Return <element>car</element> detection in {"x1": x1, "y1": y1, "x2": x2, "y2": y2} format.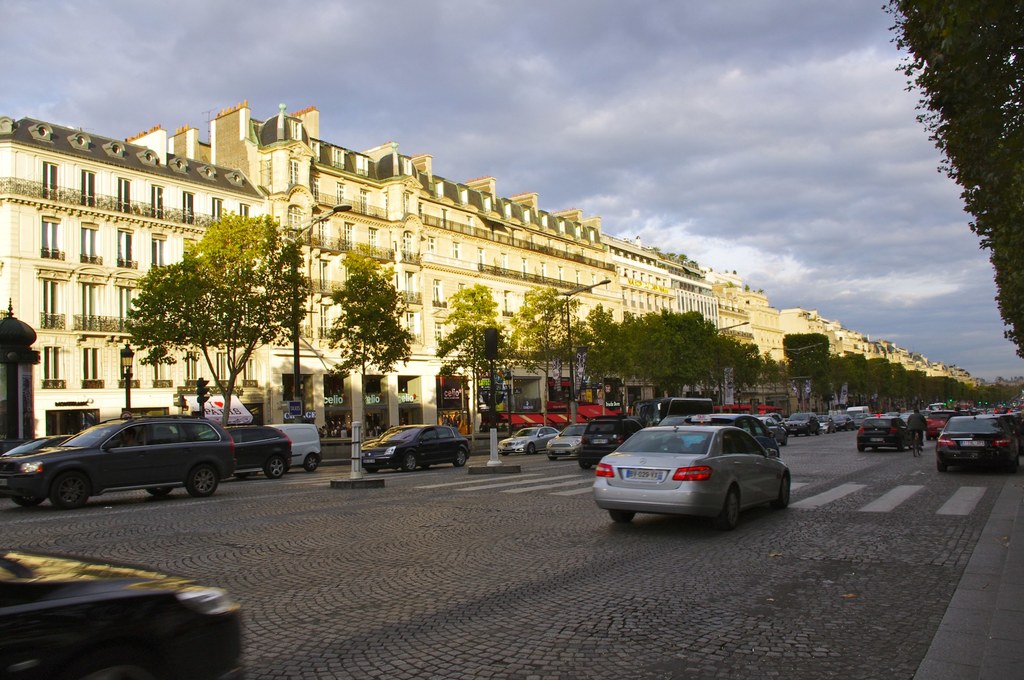
{"x1": 861, "y1": 412, "x2": 908, "y2": 453}.
